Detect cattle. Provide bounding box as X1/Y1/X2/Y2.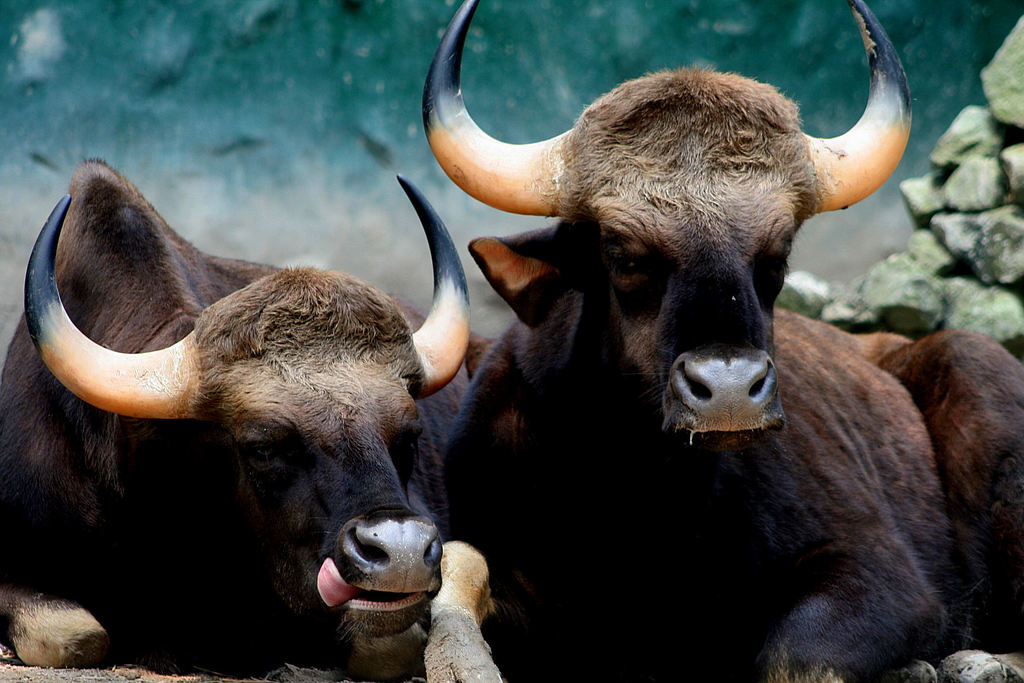
0/159/491/682.
